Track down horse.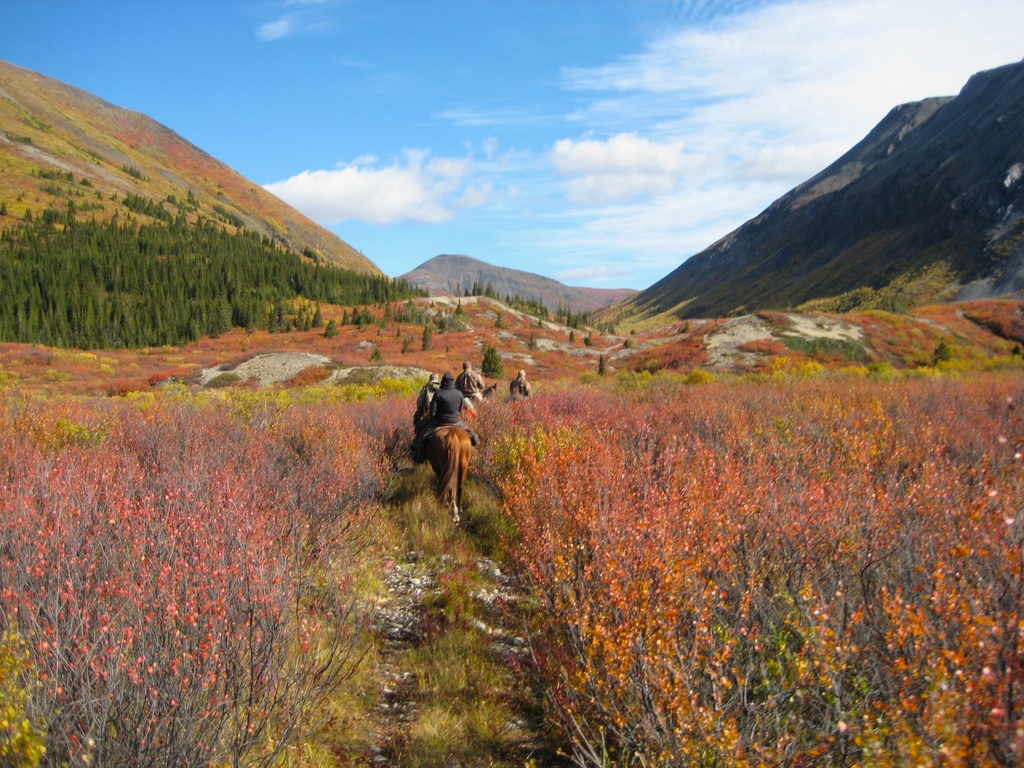
Tracked to (424,423,472,524).
